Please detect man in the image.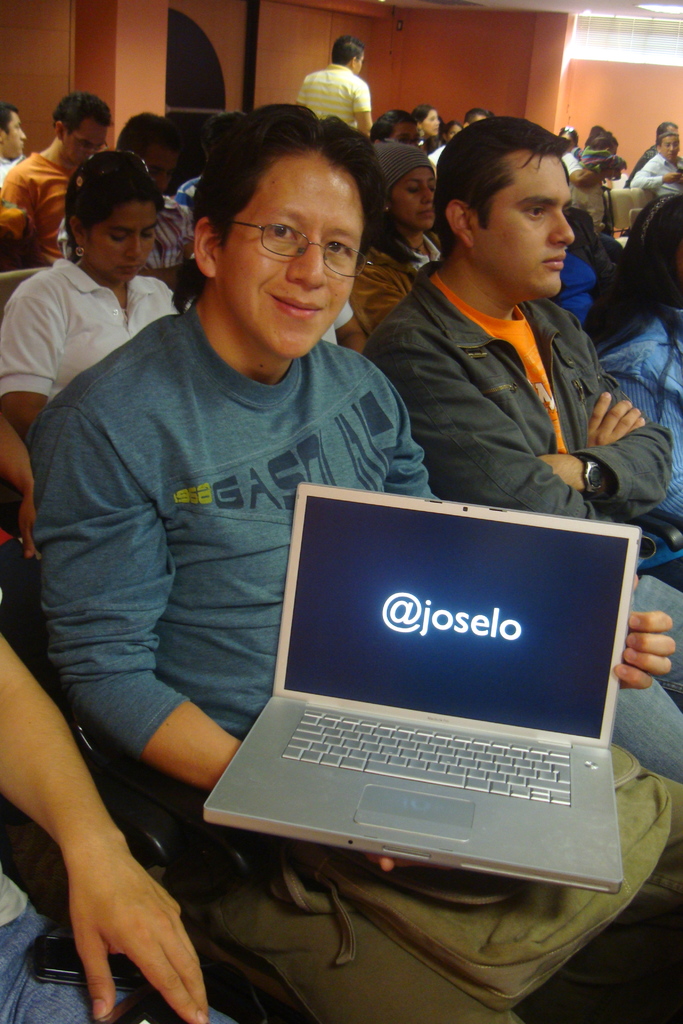
pyautogui.locateOnScreen(351, 113, 682, 783).
